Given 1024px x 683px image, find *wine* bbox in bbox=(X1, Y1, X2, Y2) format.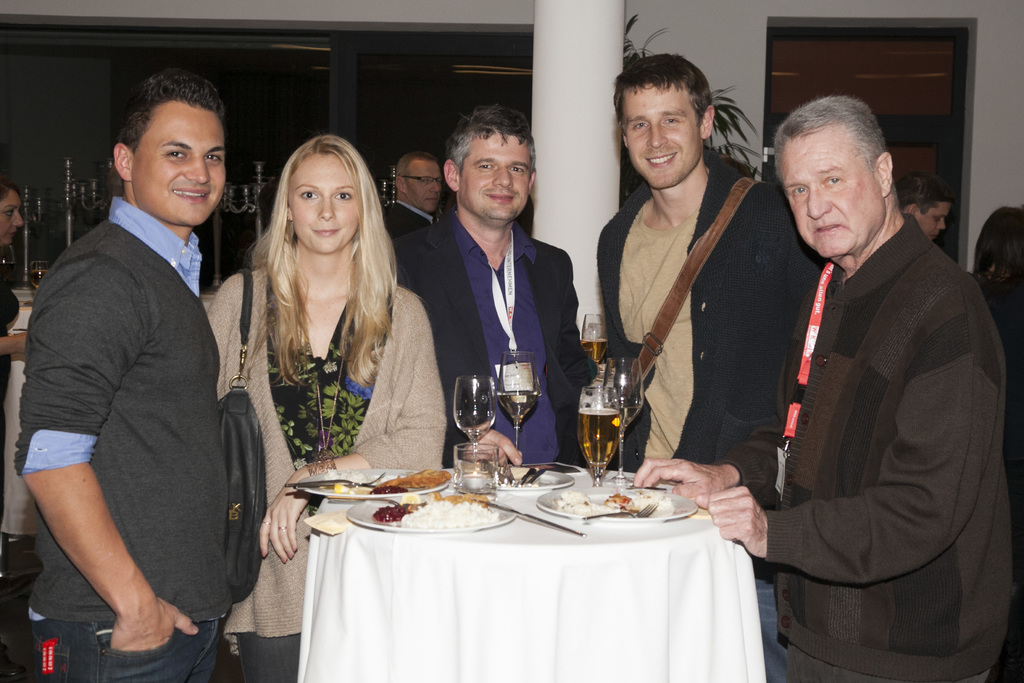
bbox=(580, 404, 620, 469).
